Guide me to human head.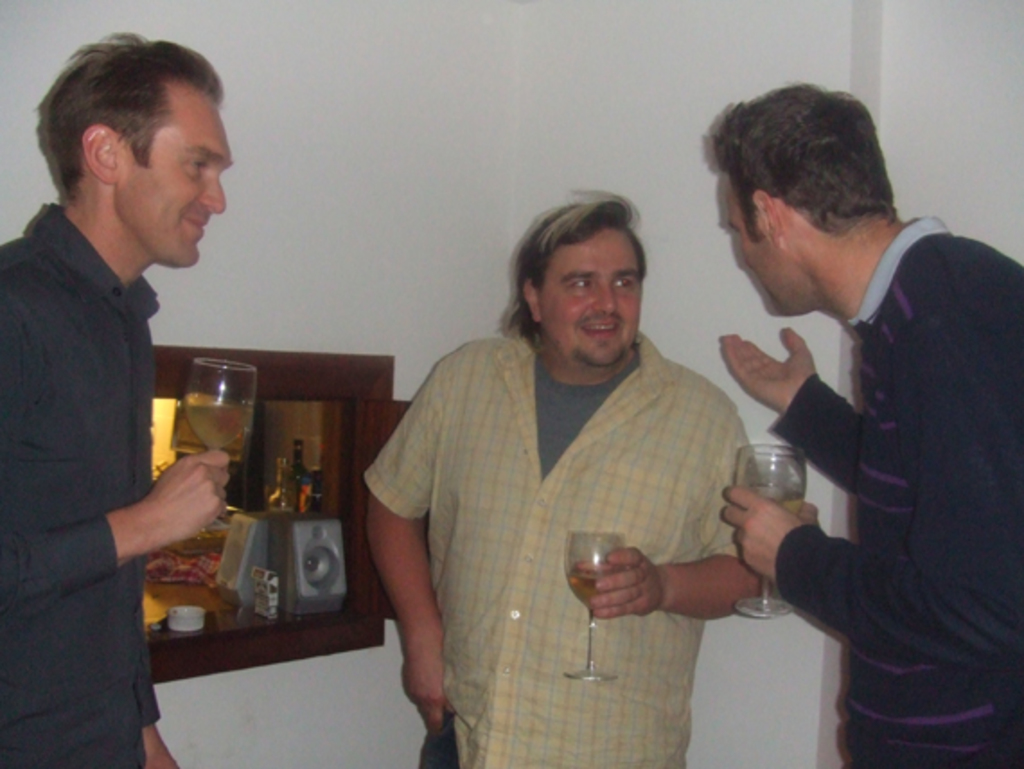
Guidance: [x1=516, y1=190, x2=652, y2=374].
